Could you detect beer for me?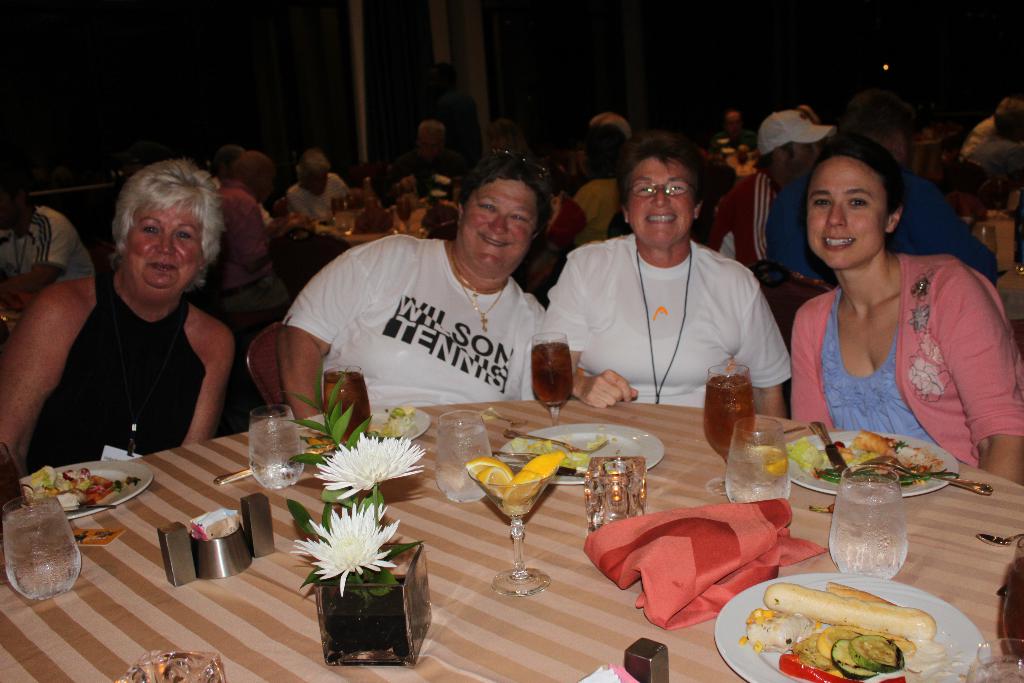
Detection result: {"x1": 532, "y1": 340, "x2": 573, "y2": 409}.
